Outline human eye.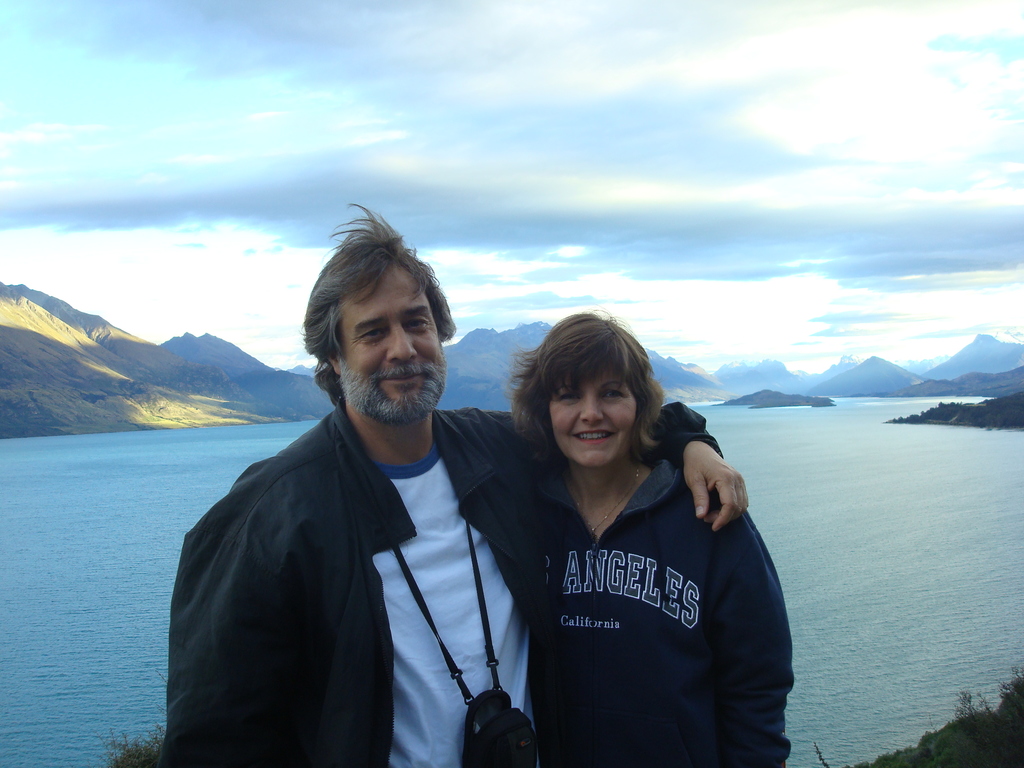
Outline: x1=356 y1=325 x2=388 y2=344.
